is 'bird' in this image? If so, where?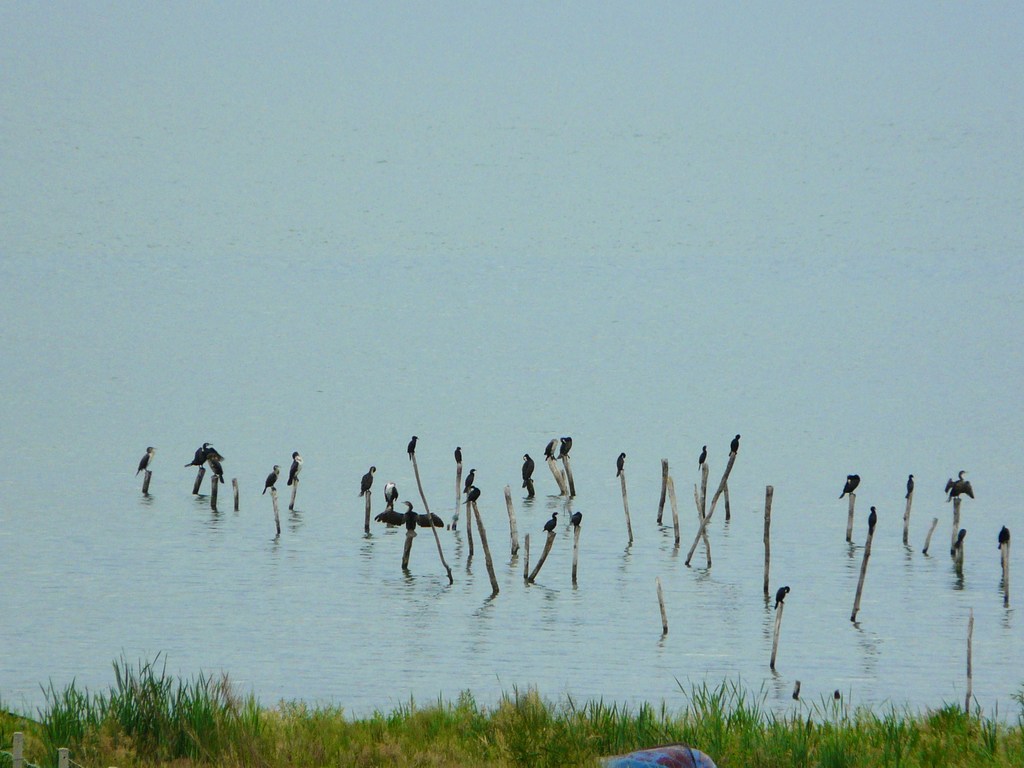
Yes, at Rect(408, 434, 419, 465).
